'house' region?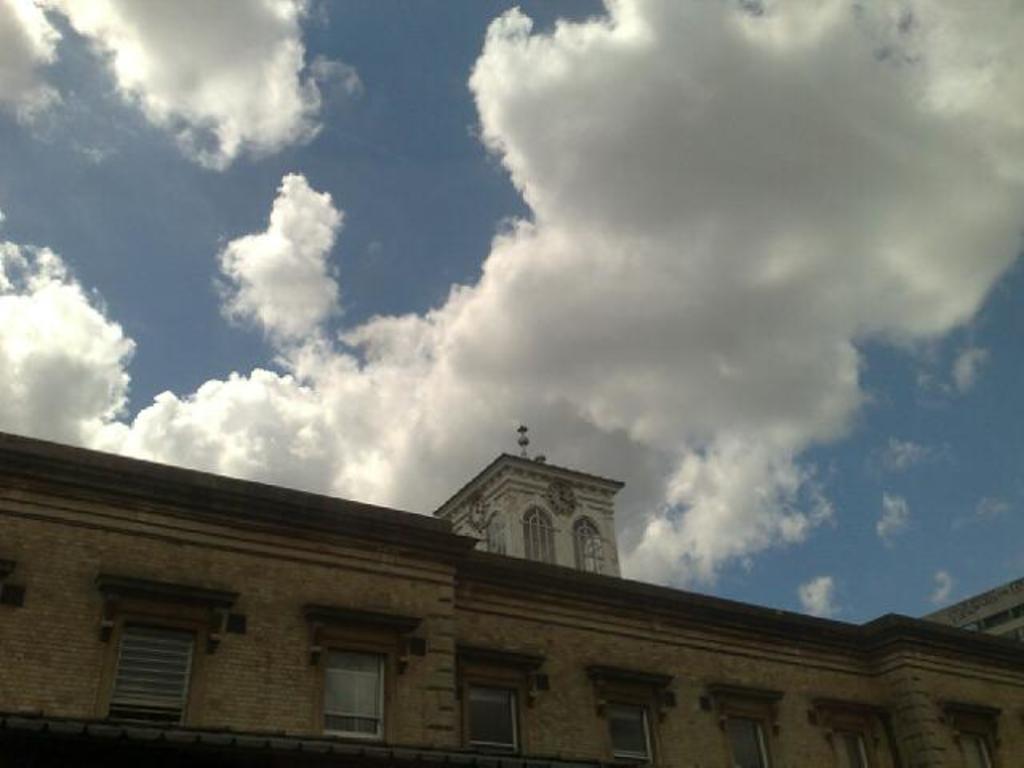
(x1=37, y1=378, x2=966, y2=767)
